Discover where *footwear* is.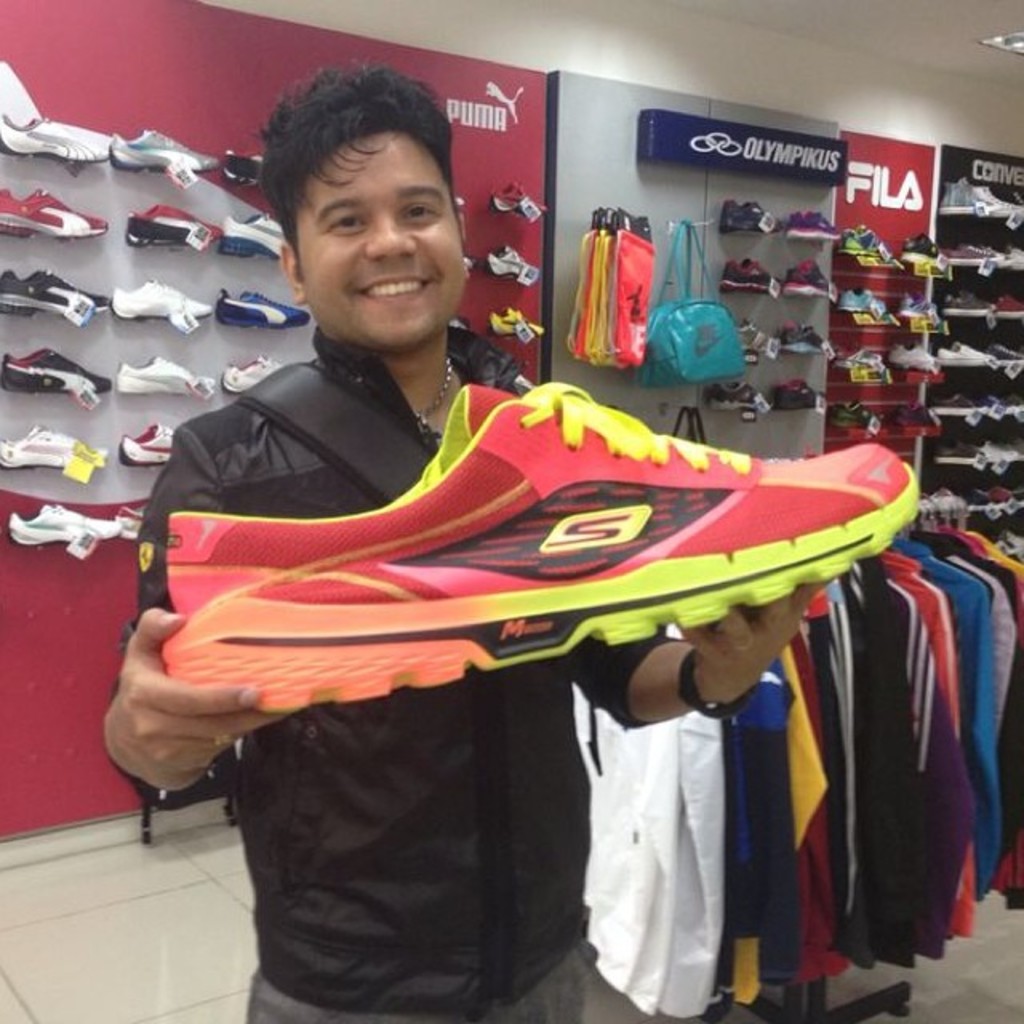
Discovered at locate(216, 357, 286, 394).
